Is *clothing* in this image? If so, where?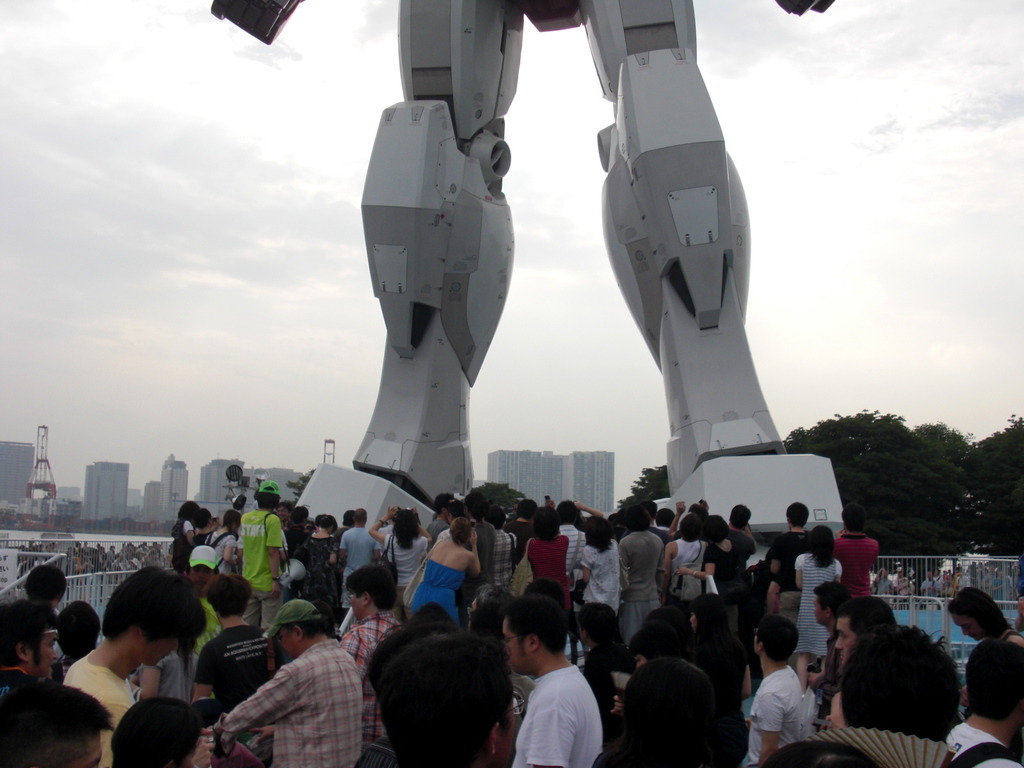
Yes, at detection(580, 639, 639, 742).
